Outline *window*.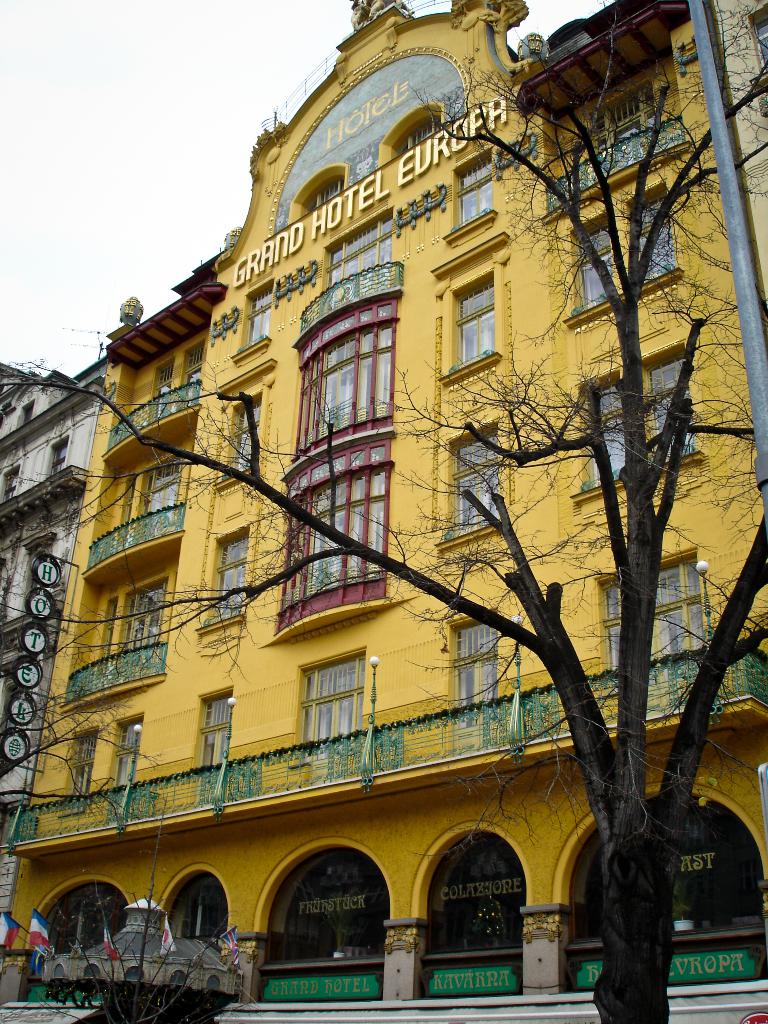
Outline: x1=179 y1=340 x2=204 y2=416.
